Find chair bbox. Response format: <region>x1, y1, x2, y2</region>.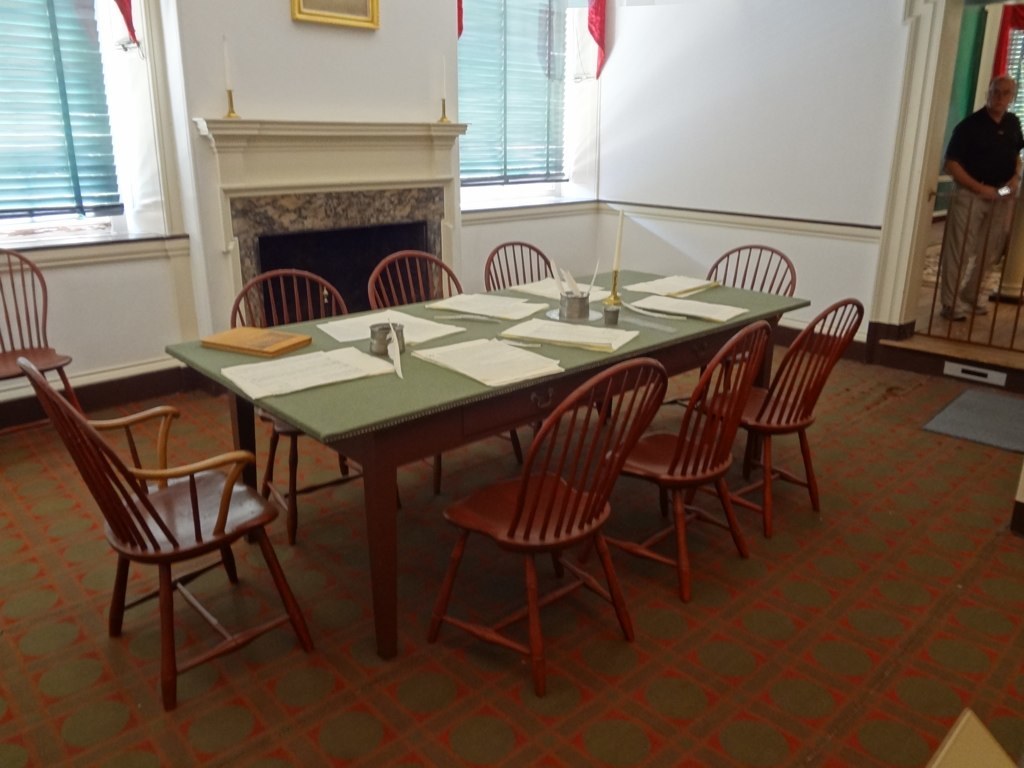
<region>224, 271, 404, 540</region>.
